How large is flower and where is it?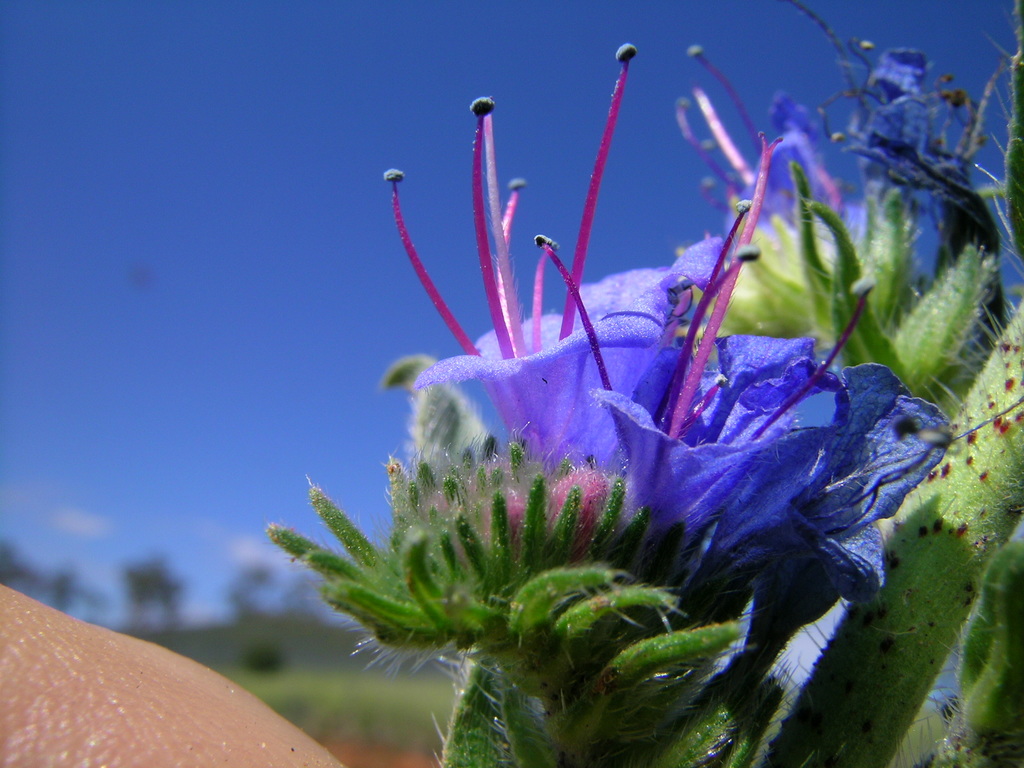
Bounding box: 858:45:931:102.
